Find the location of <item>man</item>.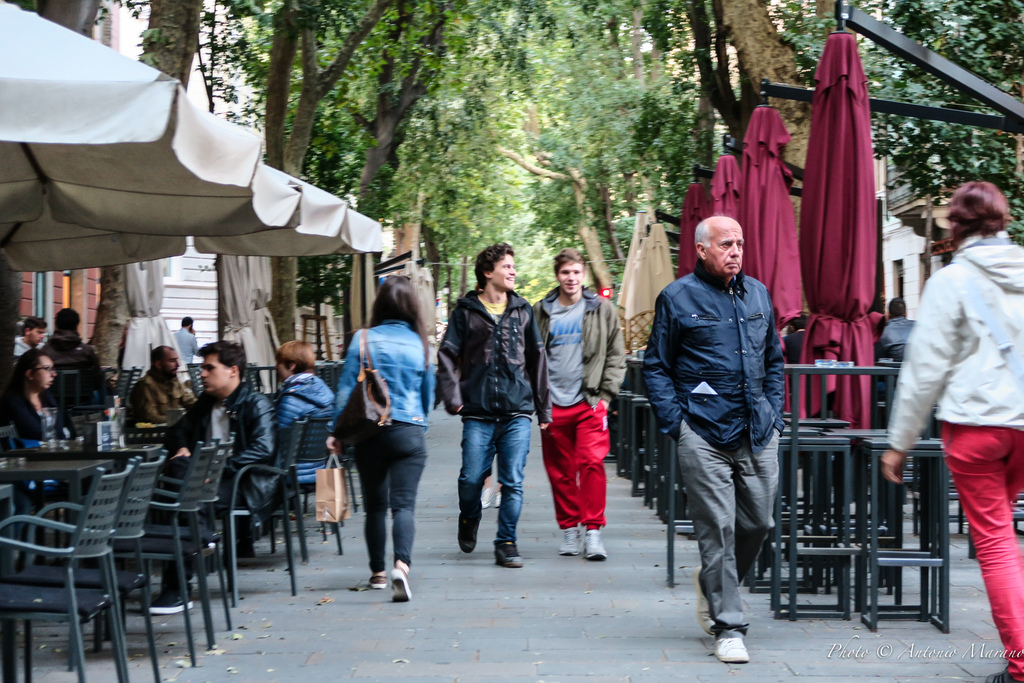
Location: (36, 304, 104, 386).
